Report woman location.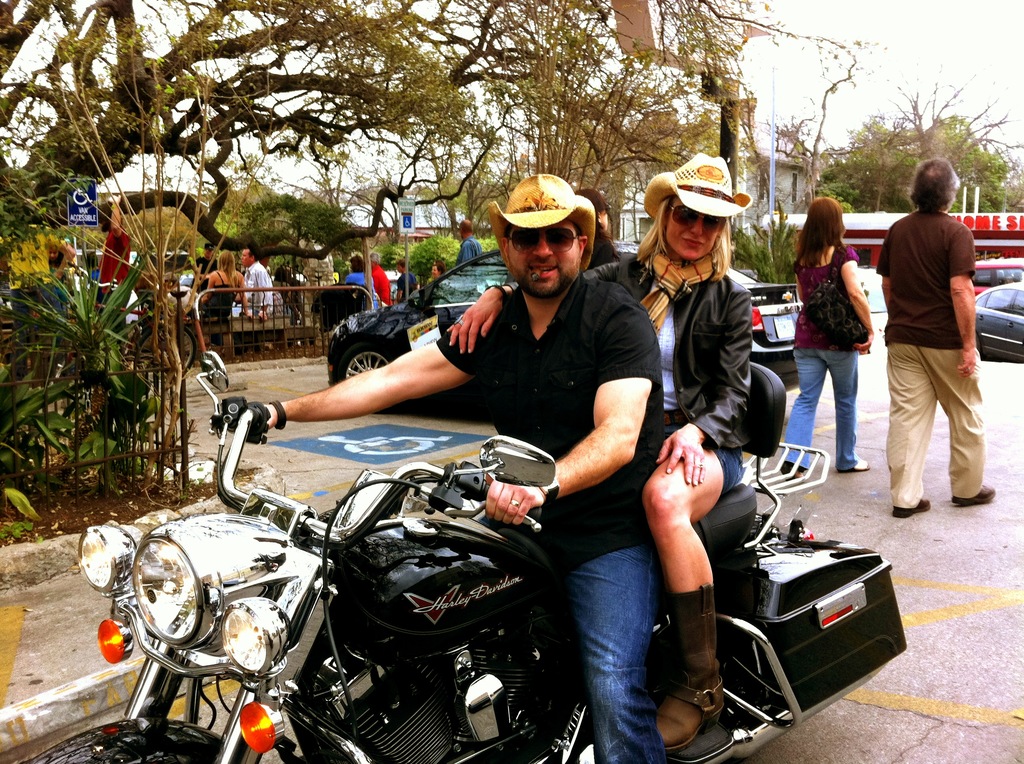
Report: bbox=[369, 253, 389, 305].
